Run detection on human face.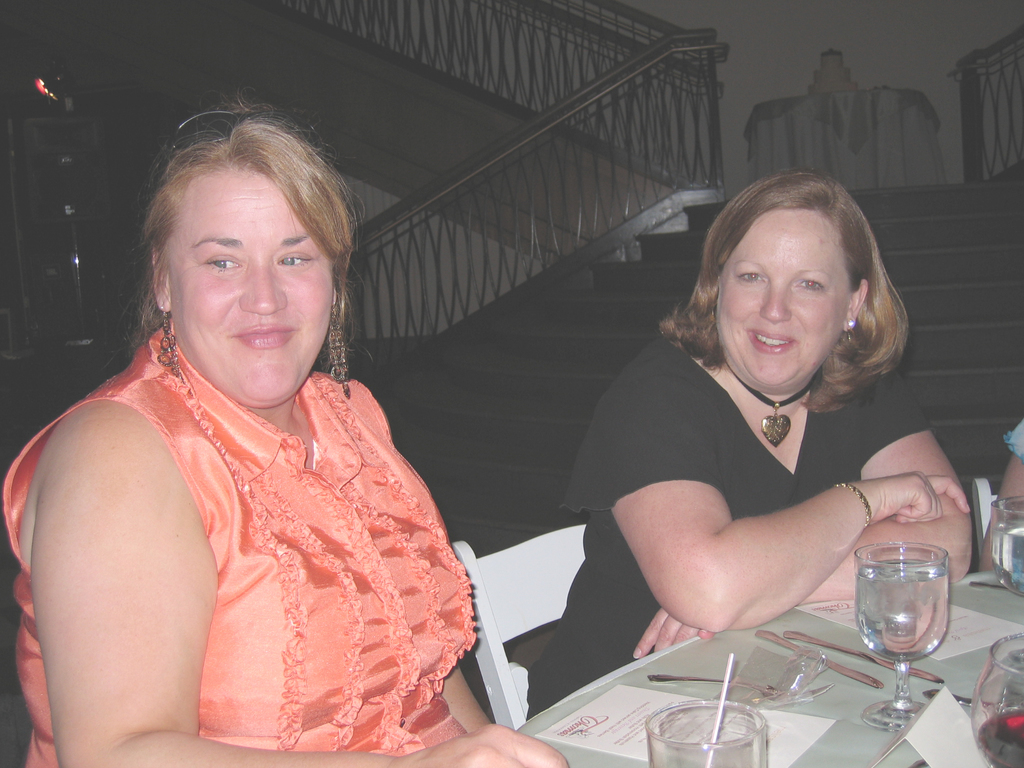
Result: (left=161, top=168, right=336, bottom=412).
